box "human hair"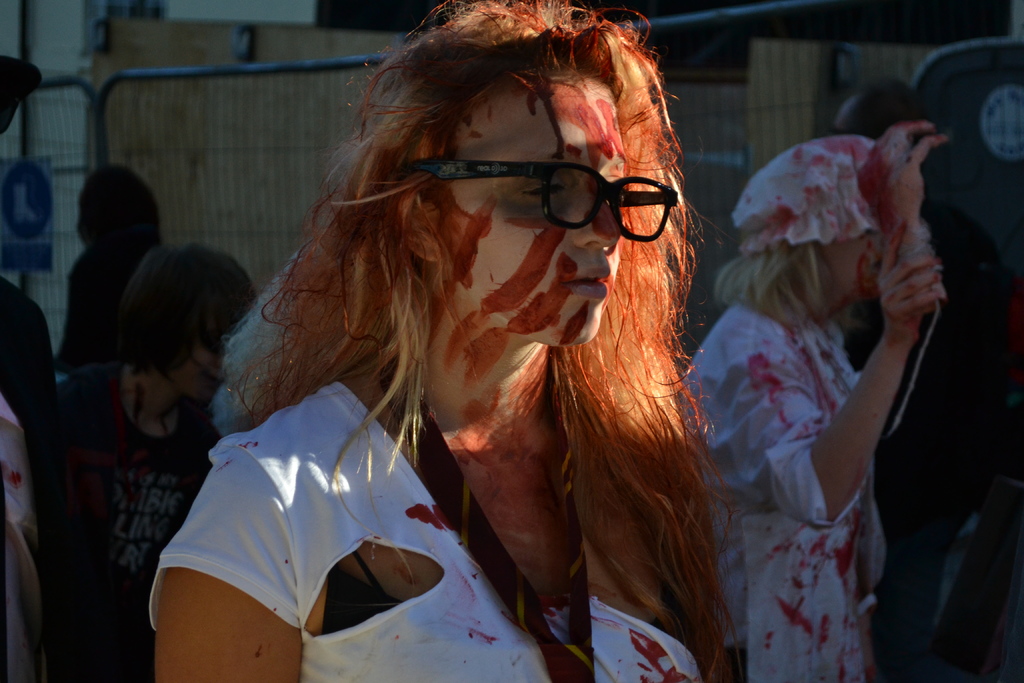
(left=235, top=6, right=714, bottom=517)
